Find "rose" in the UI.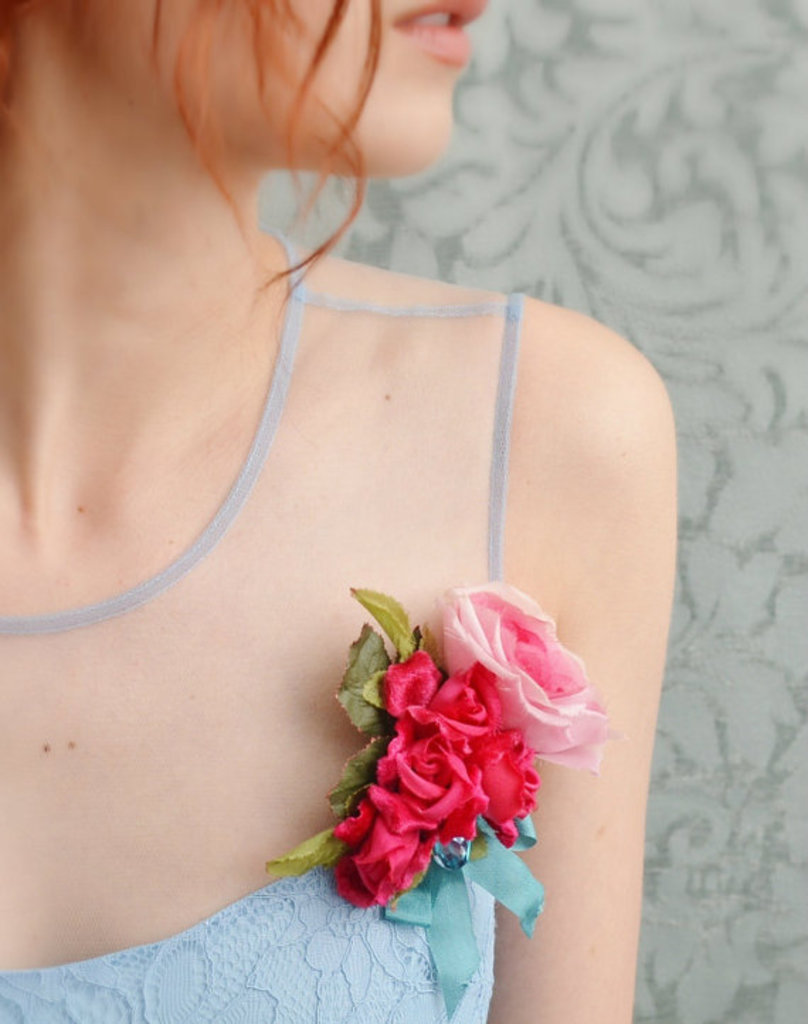
UI element at <box>435,586,622,769</box>.
